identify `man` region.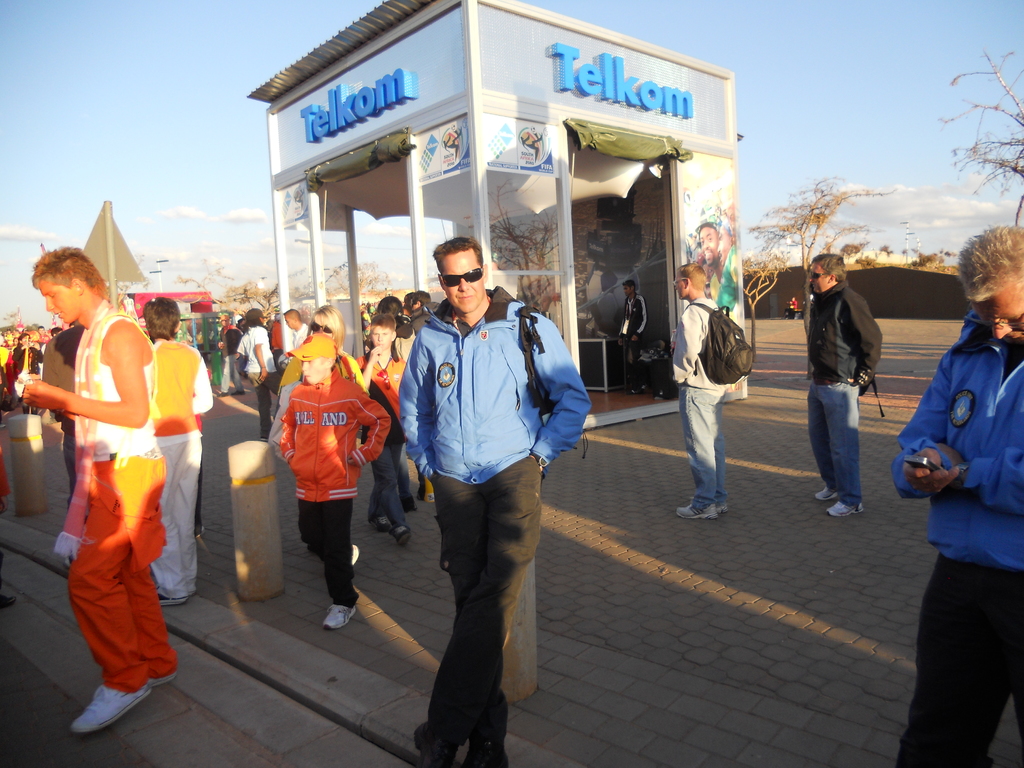
Region: 801:250:888:521.
